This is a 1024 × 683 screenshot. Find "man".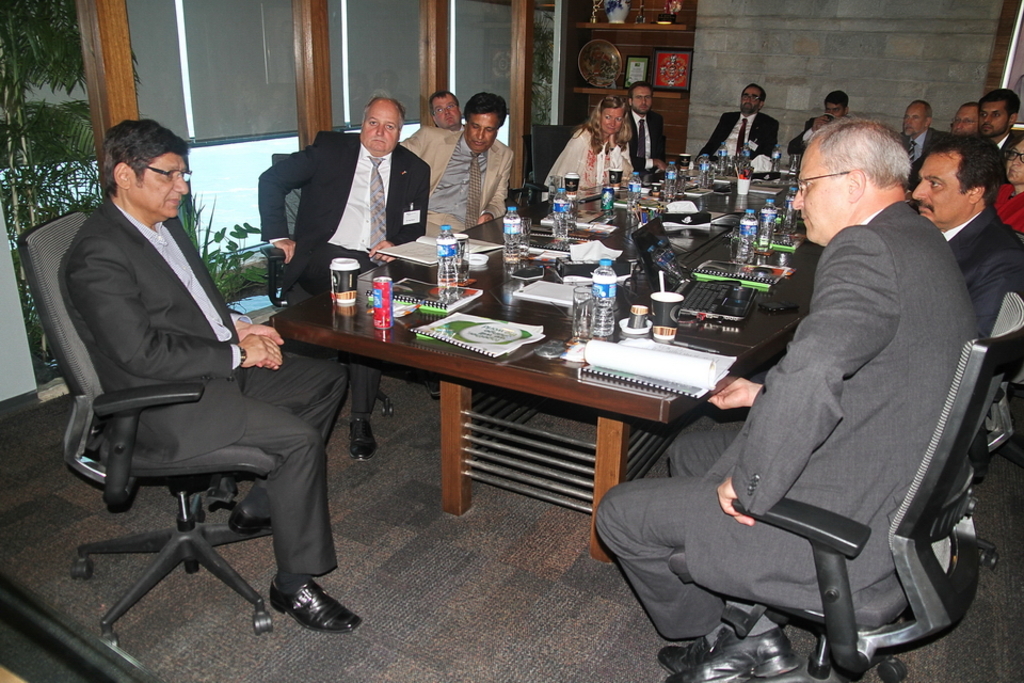
Bounding box: {"x1": 626, "y1": 82, "x2": 663, "y2": 173}.
